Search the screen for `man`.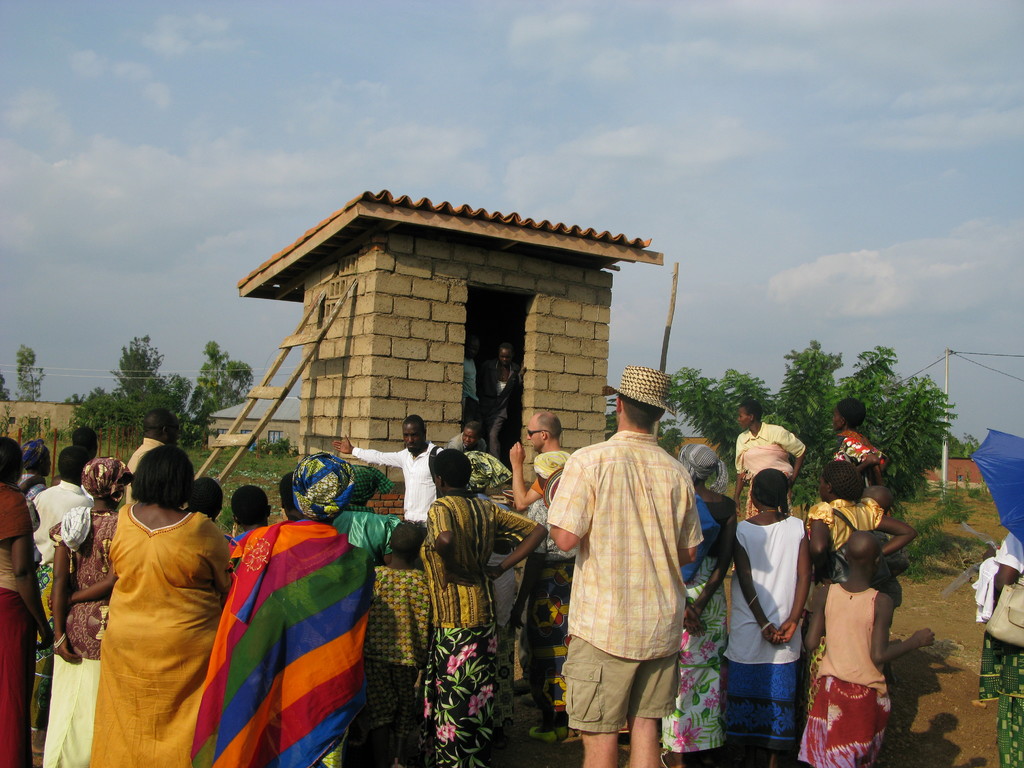
Found at Rect(334, 417, 440, 526).
